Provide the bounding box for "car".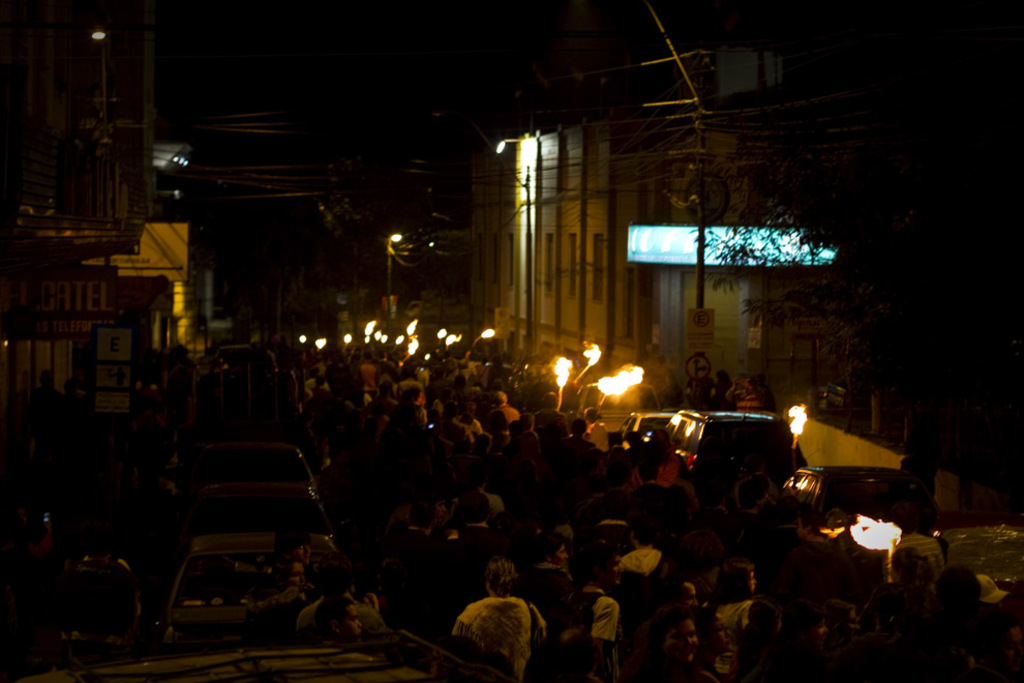
bbox=(668, 410, 792, 505).
